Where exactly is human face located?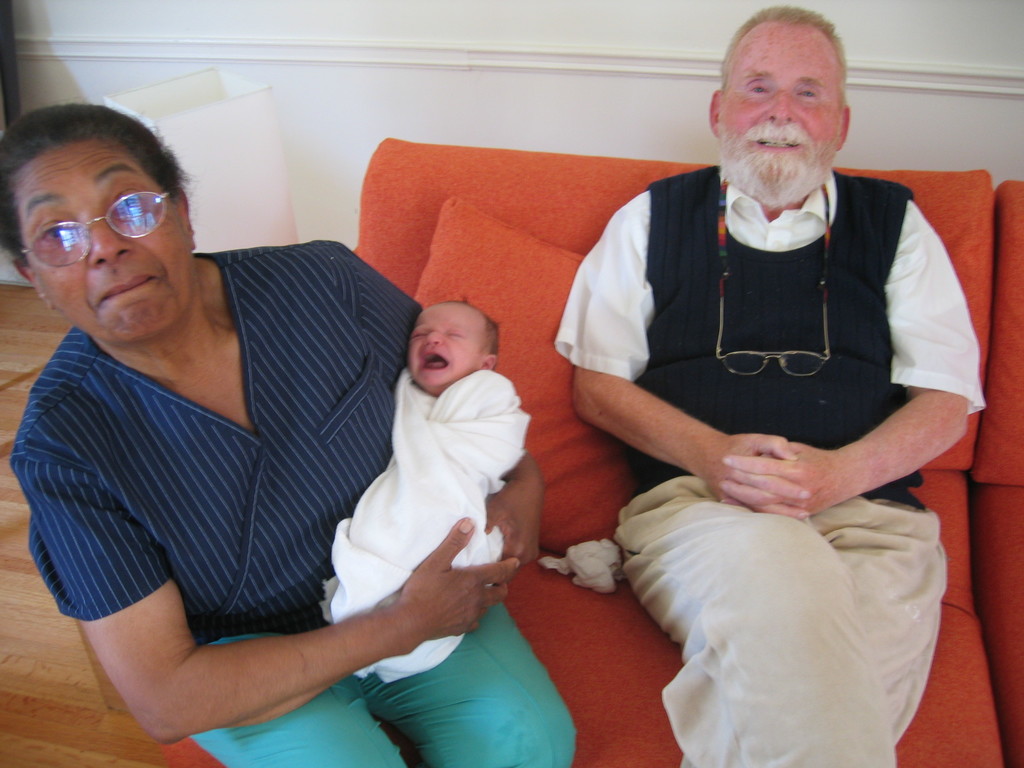
Its bounding box is box(18, 138, 194, 345).
